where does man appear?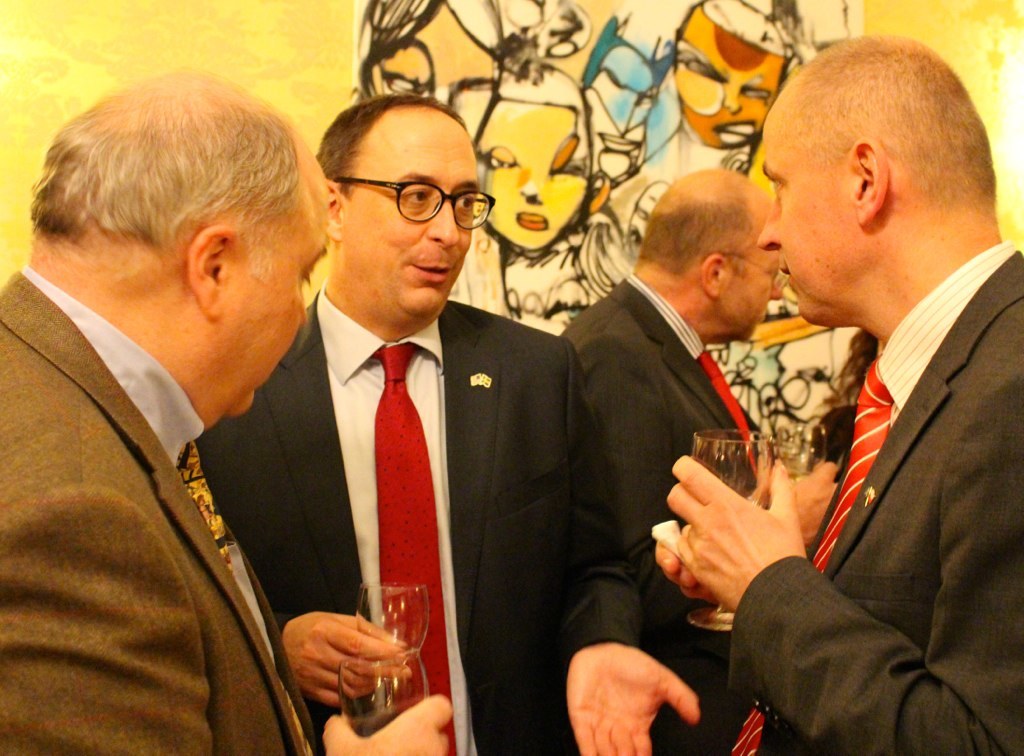
Appears at detection(0, 61, 453, 755).
